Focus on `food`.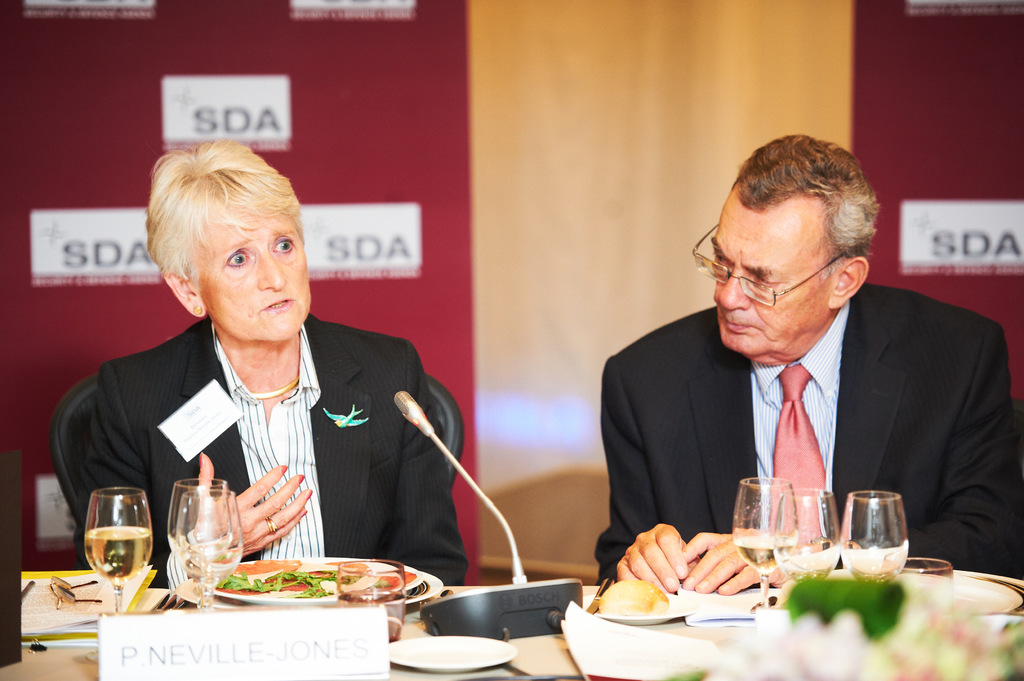
Focused at [left=595, top=573, right=668, bottom=616].
